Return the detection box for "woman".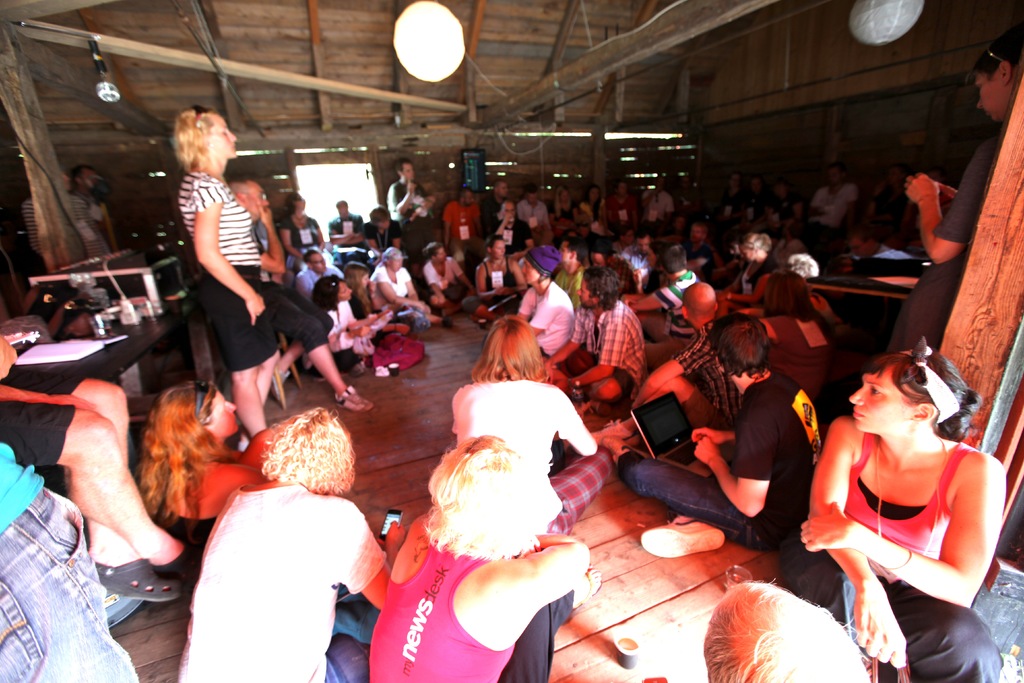
143 379 270 570.
